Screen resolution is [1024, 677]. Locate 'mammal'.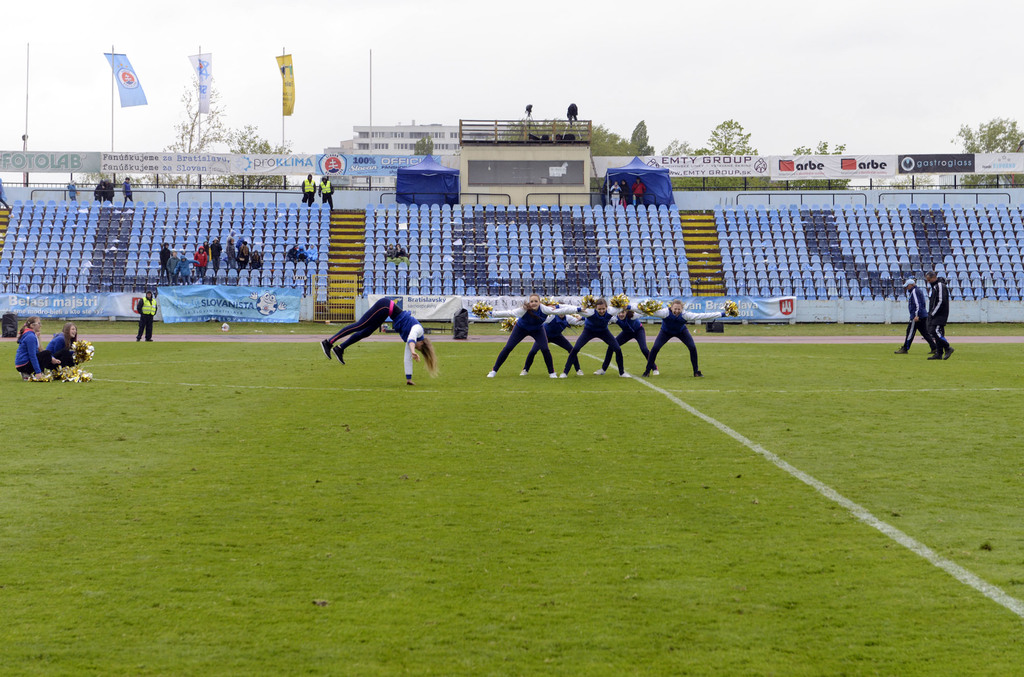
164 248 178 286.
